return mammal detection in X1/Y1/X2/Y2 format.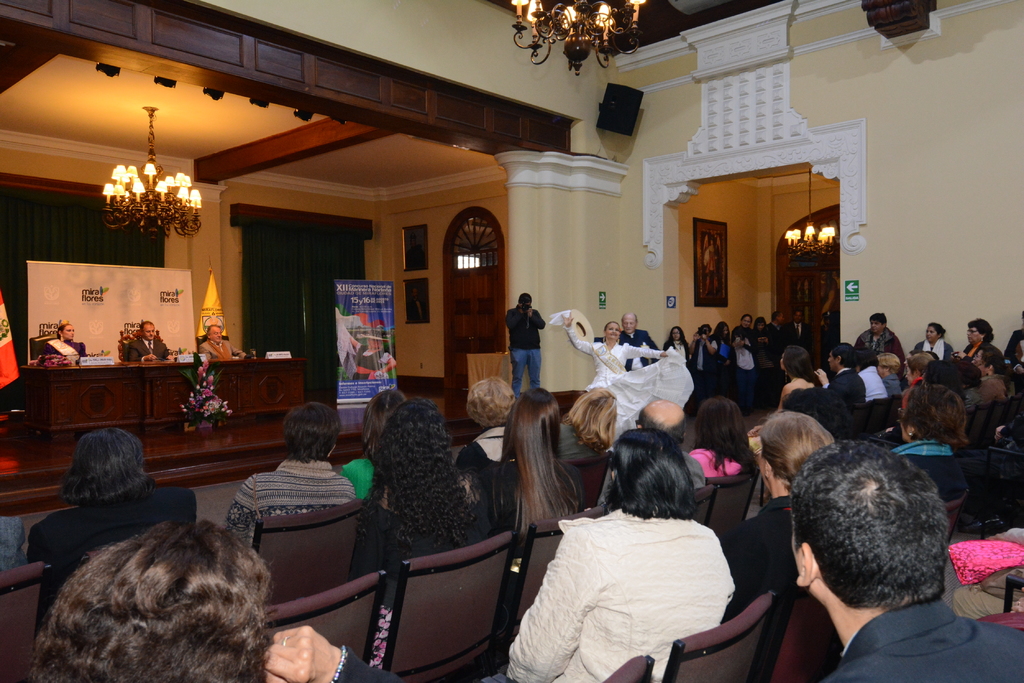
712/318/730/374.
